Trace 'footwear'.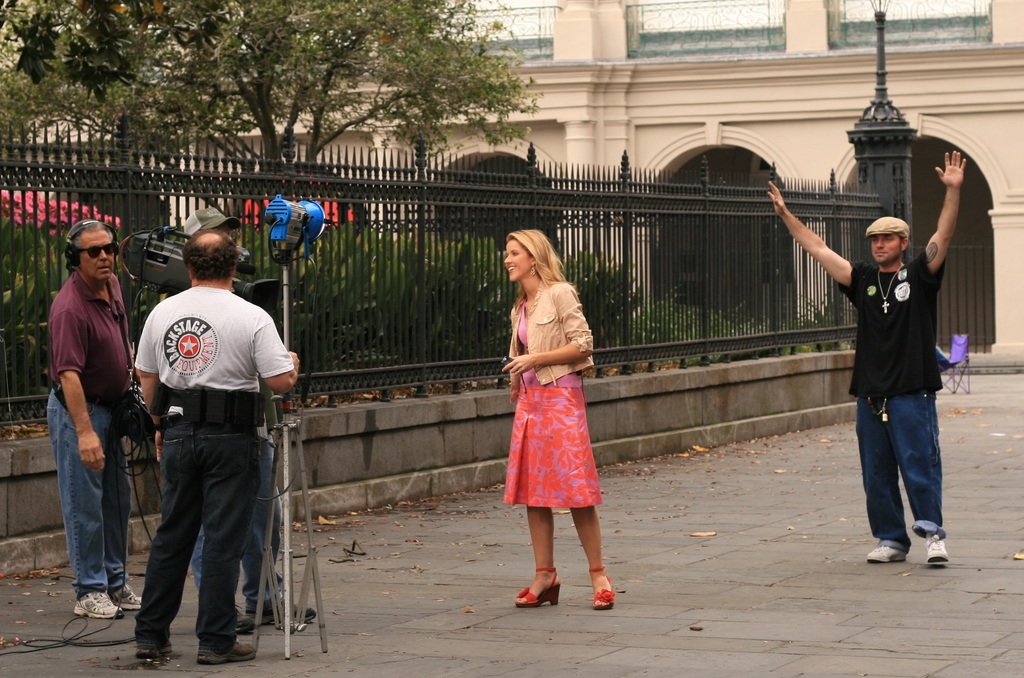
Traced to BBox(67, 591, 116, 620).
